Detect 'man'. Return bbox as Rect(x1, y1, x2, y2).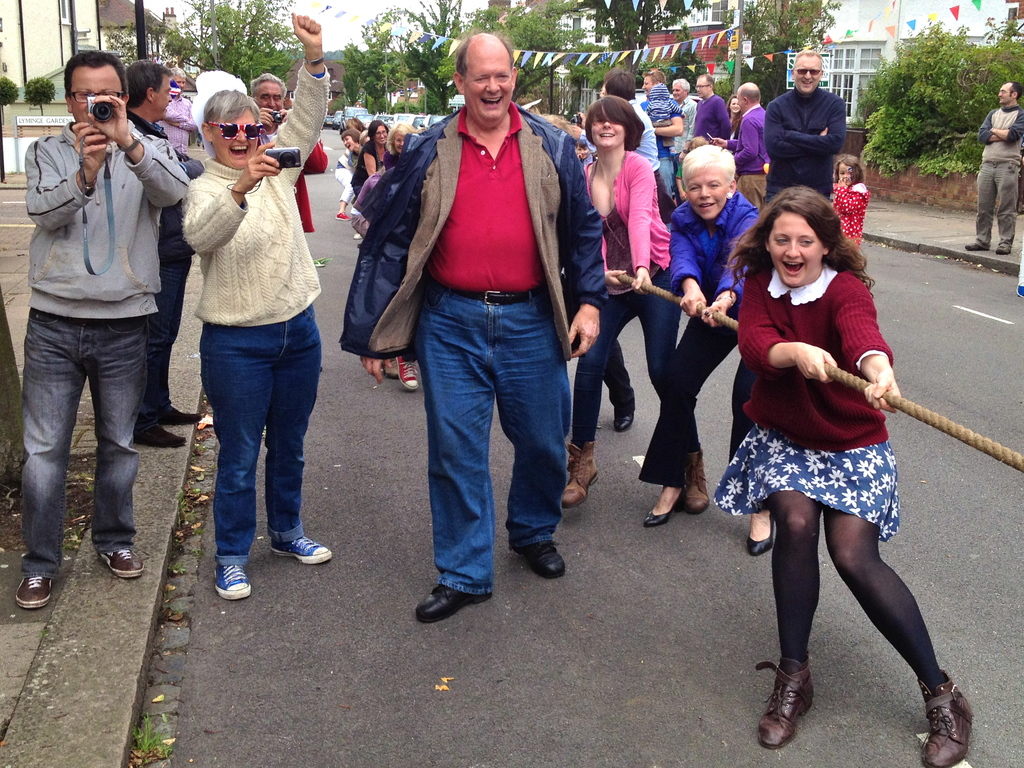
Rect(8, 46, 187, 597).
